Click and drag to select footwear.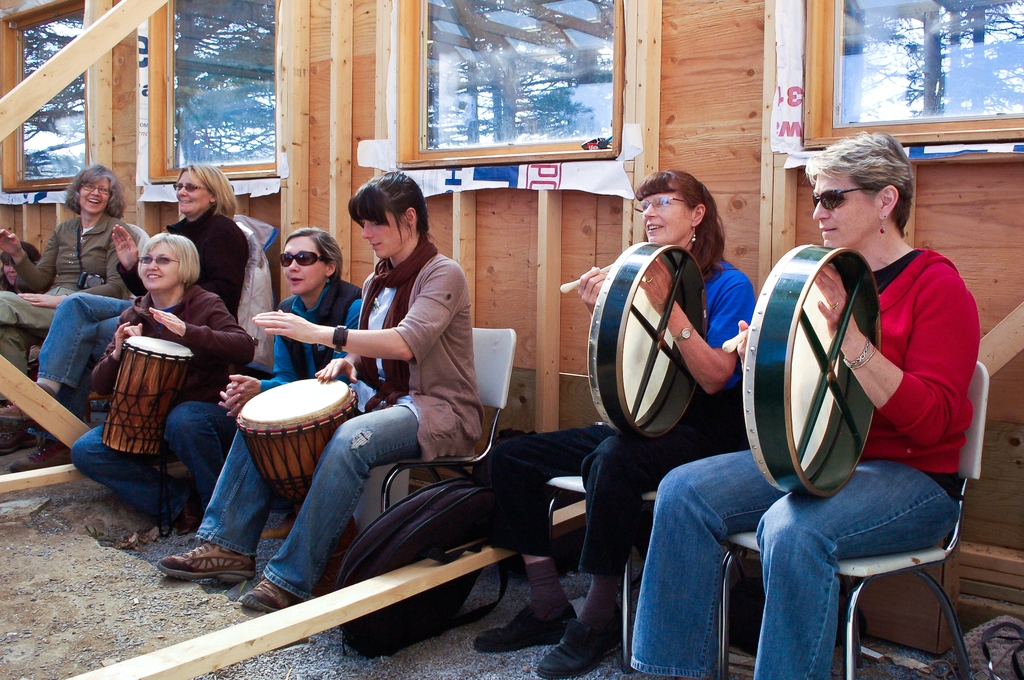
Selection: [234, 574, 302, 614].
